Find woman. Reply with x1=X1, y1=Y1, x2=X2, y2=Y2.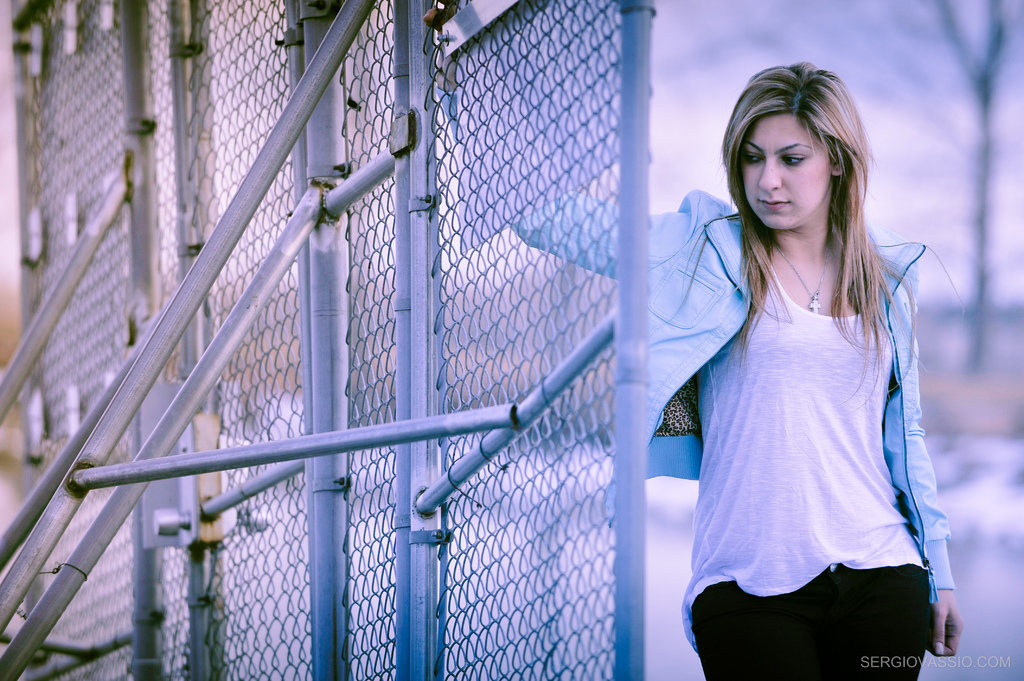
x1=554, y1=70, x2=929, y2=680.
